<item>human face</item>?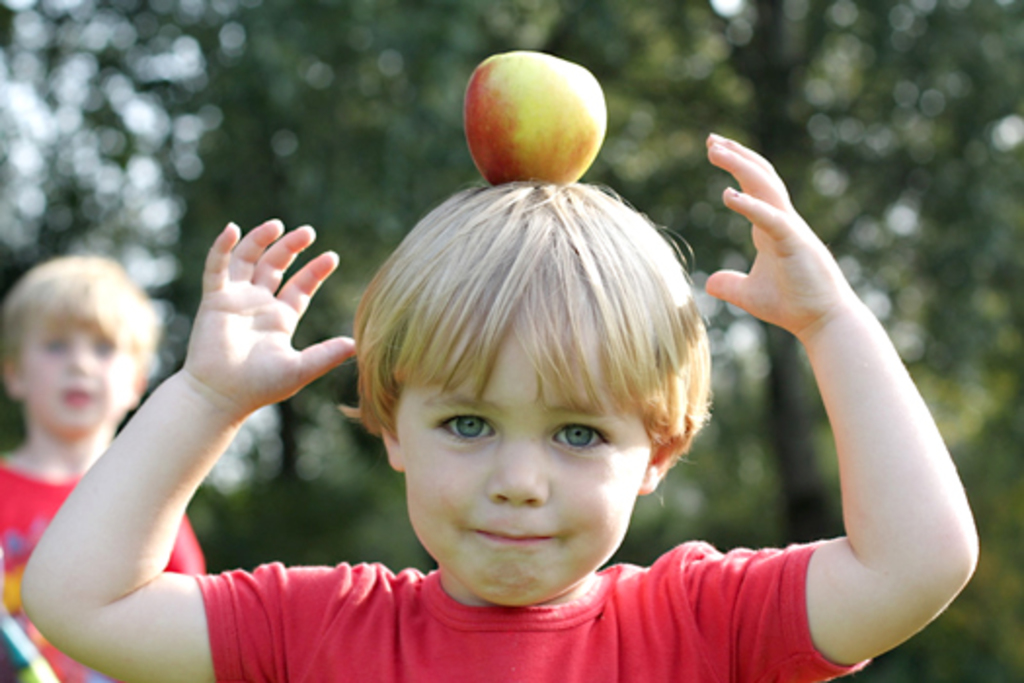
(398,328,646,605)
